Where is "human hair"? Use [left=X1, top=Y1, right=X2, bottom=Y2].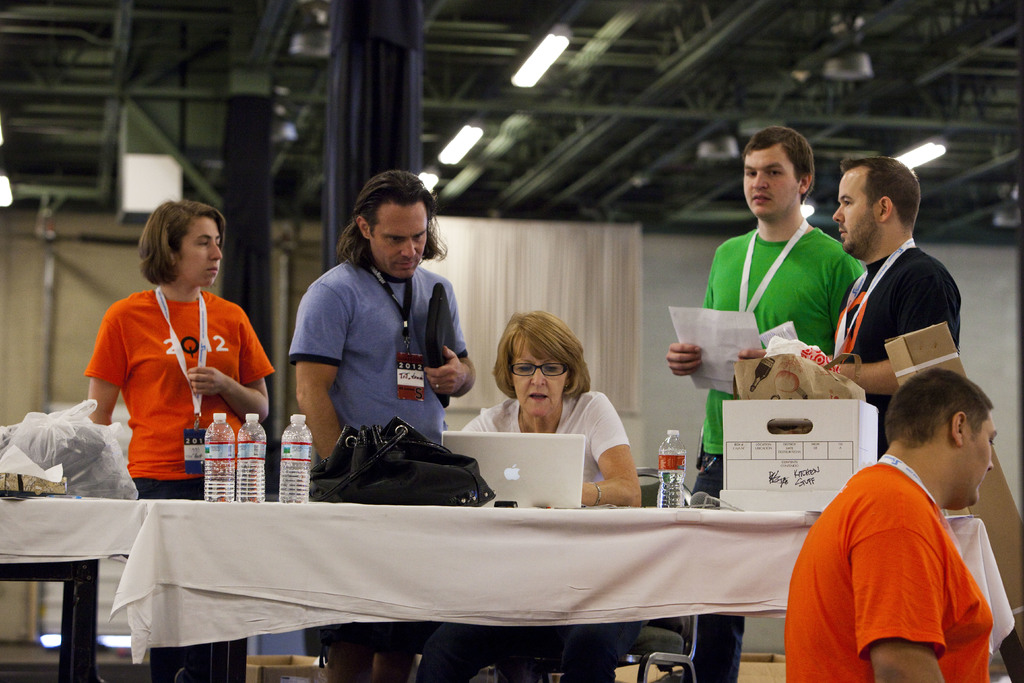
[left=490, top=309, right=589, bottom=395].
